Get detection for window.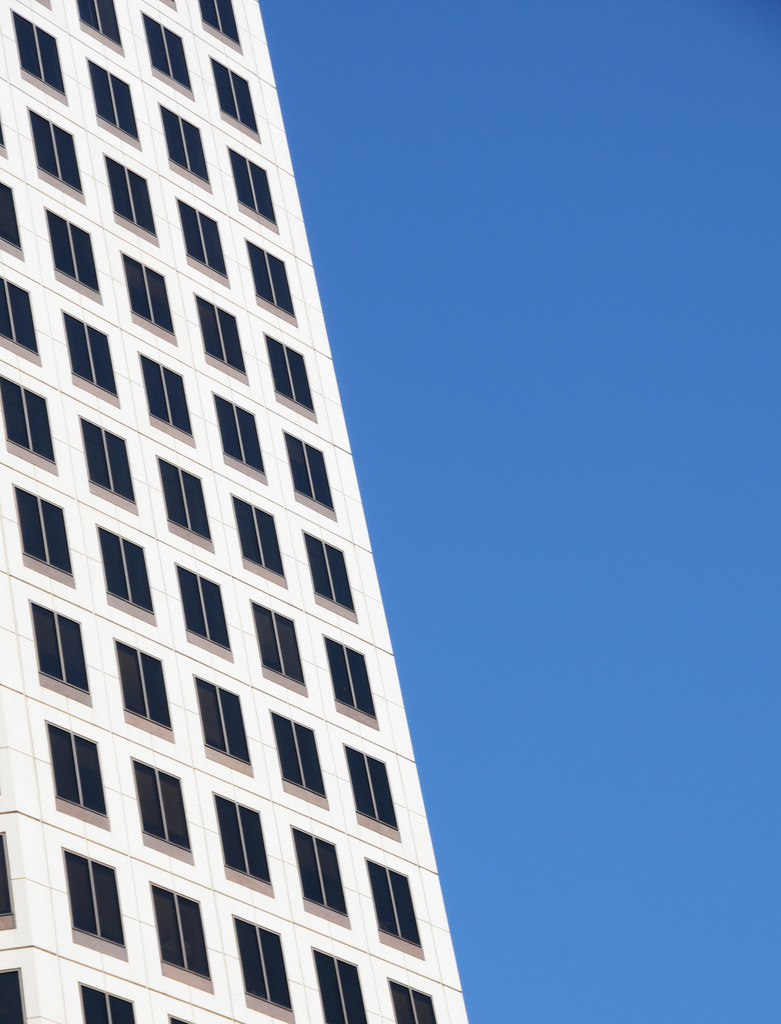
Detection: rect(208, 397, 268, 483).
